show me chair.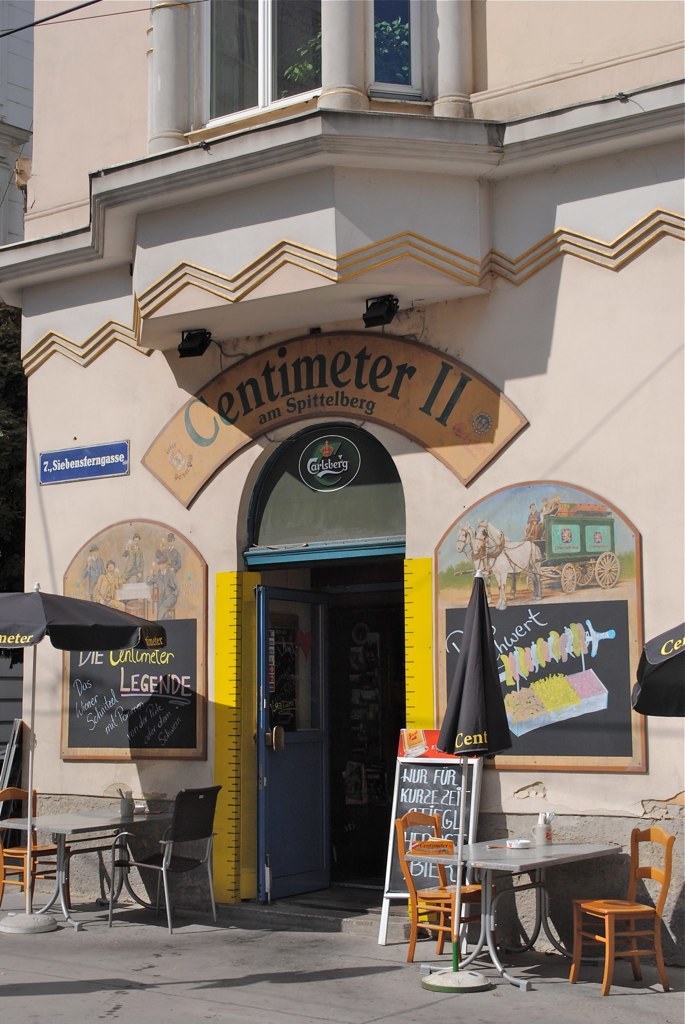
chair is here: [571,839,676,998].
